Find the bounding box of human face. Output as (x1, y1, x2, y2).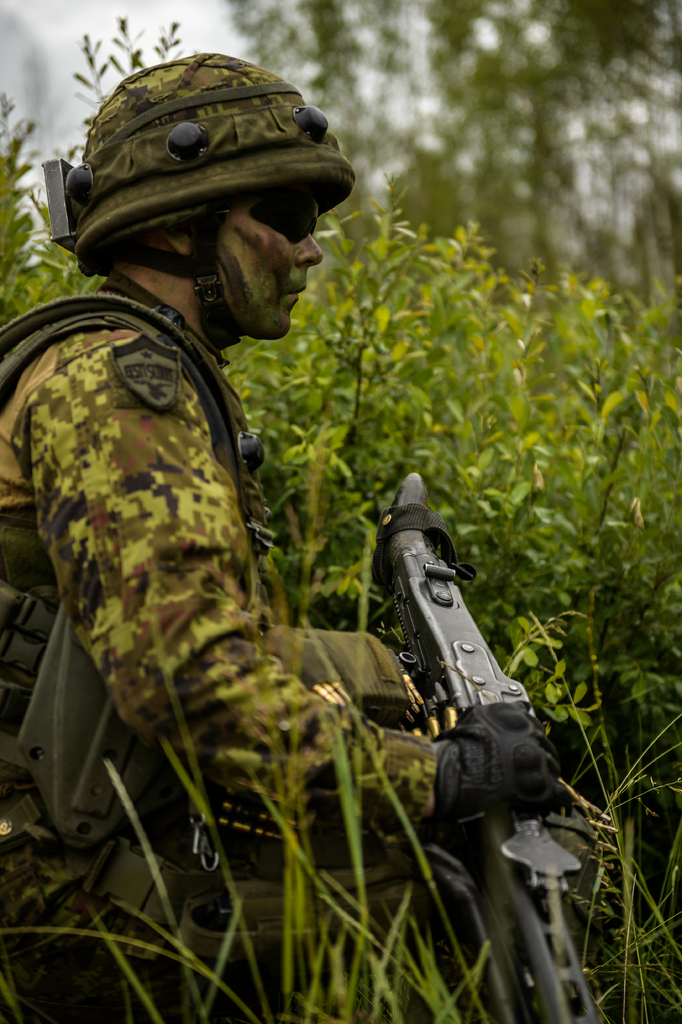
(208, 176, 325, 335).
